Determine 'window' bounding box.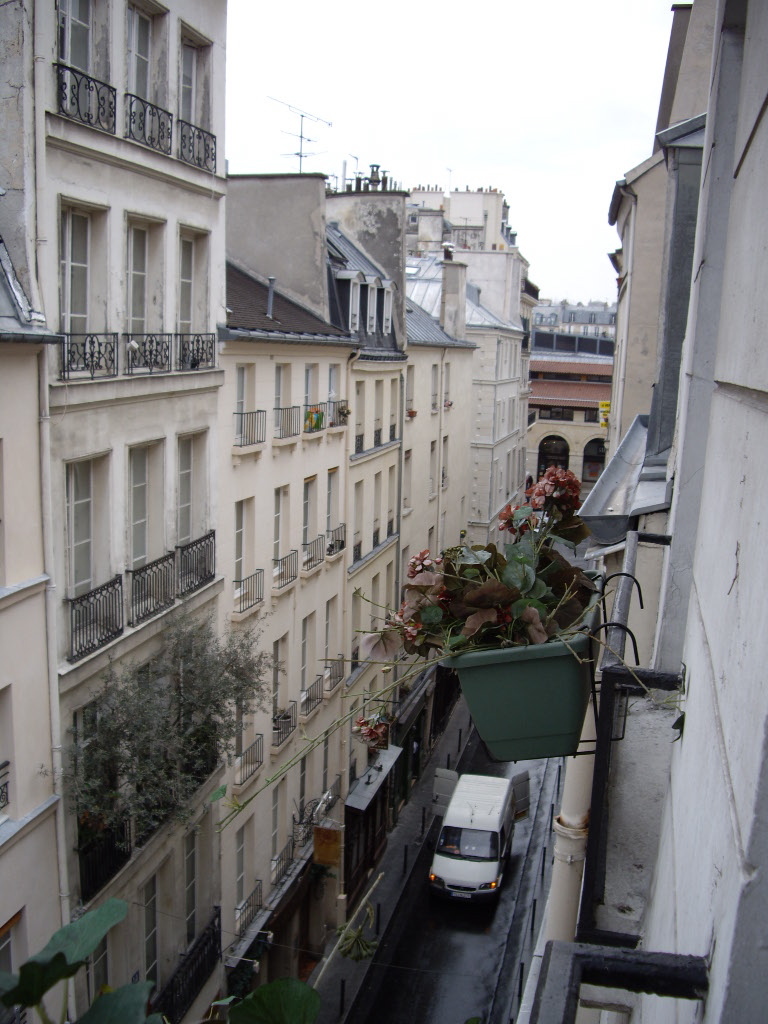
Determined: rect(300, 362, 314, 426).
